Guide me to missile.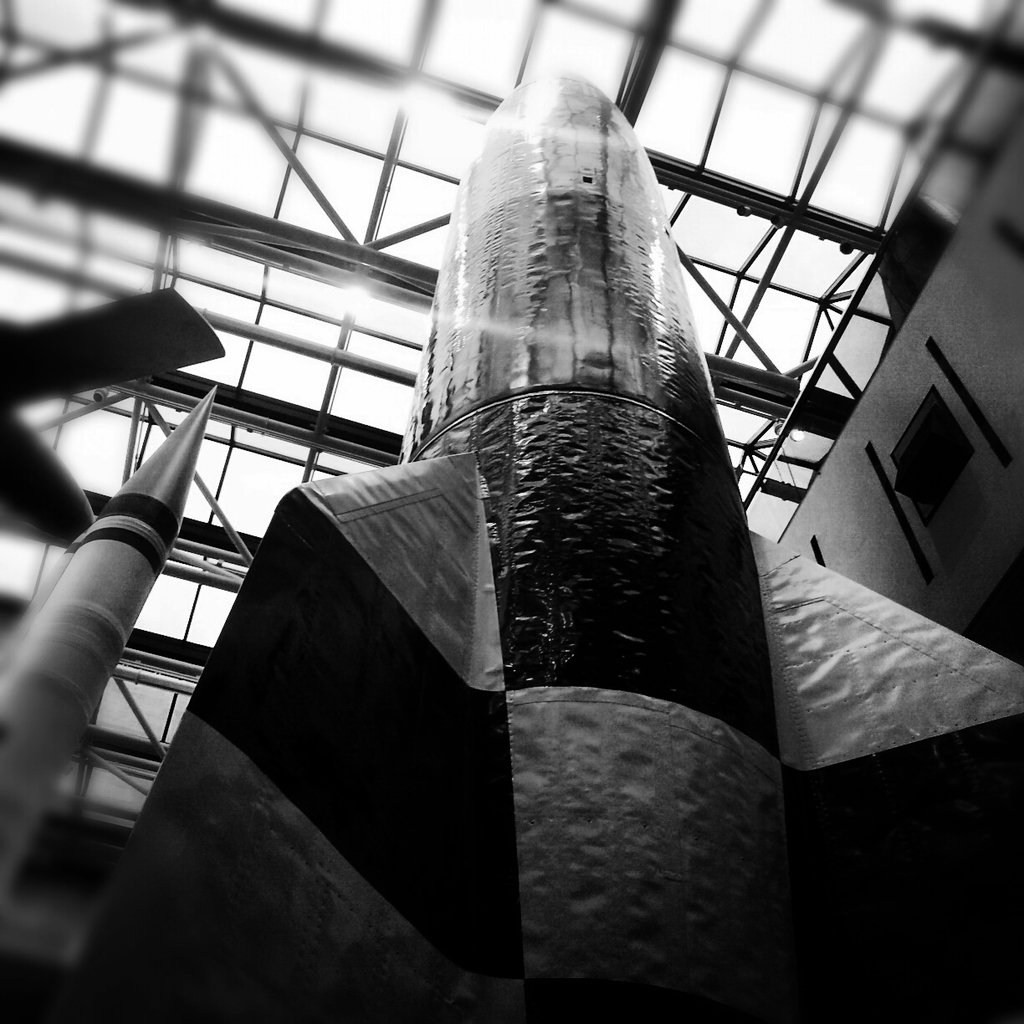
Guidance: region(112, 62, 1023, 1023).
